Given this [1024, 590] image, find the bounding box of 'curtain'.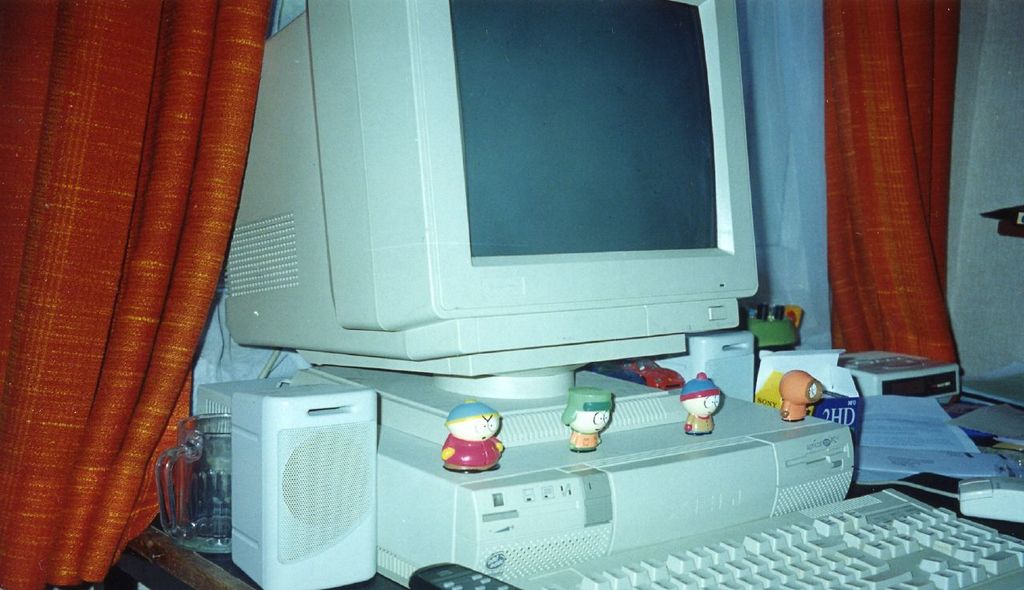
Rect(0, 0, 270, 589).
